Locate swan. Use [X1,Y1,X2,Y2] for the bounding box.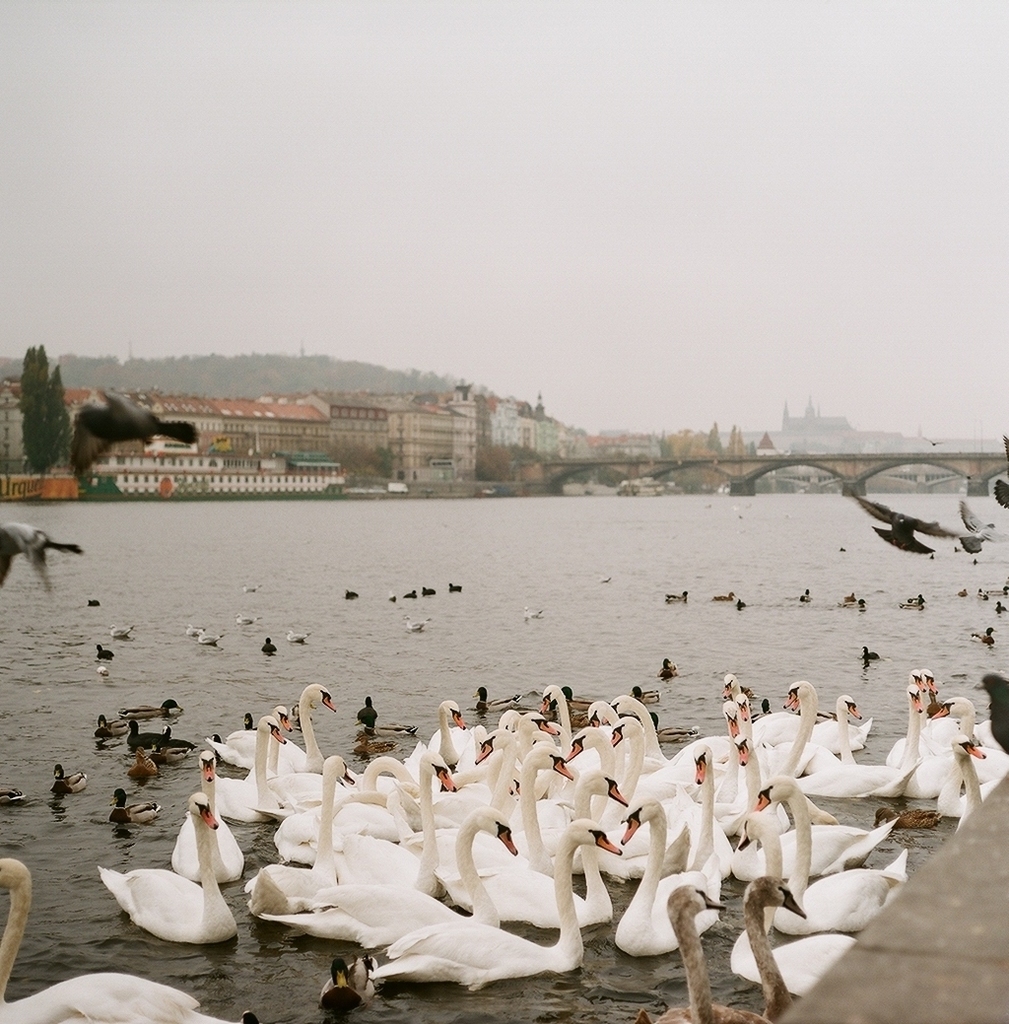
[733,803,869,1005].
